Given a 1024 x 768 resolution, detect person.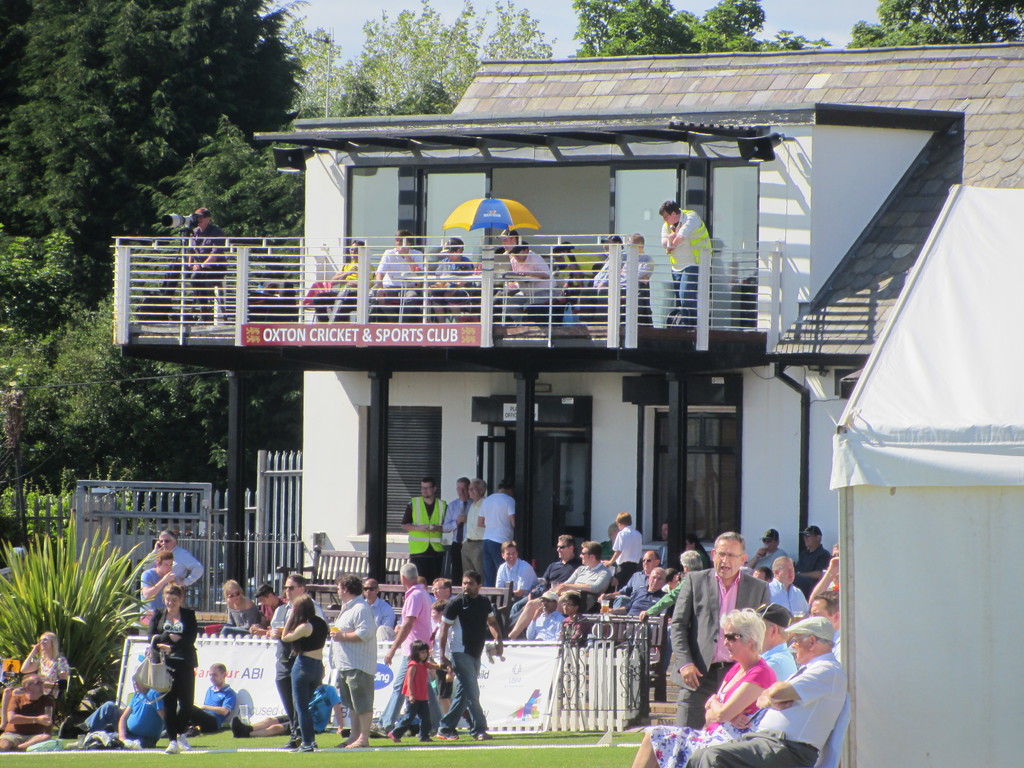
locate(368, 232, 424, 330).
